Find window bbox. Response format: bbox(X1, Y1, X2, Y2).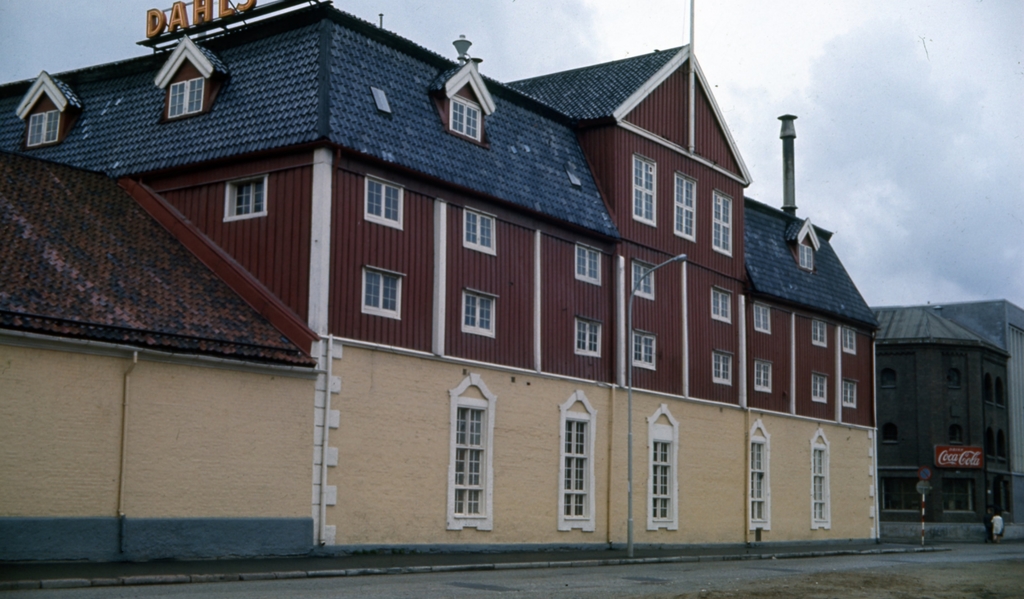
bbox(749, 441, 764, 517).
